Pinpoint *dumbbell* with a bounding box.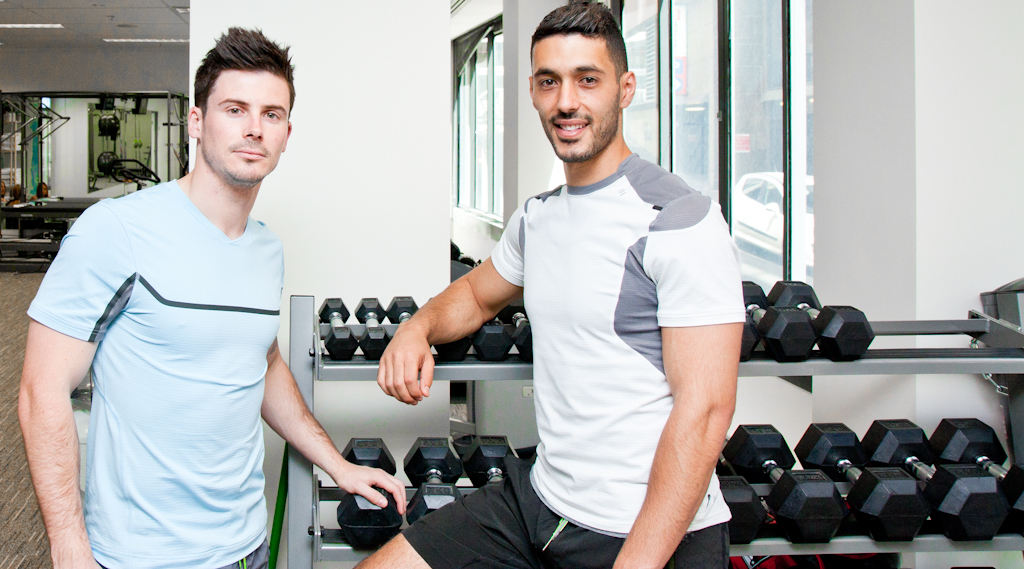
<box>856,419,1014,542</box>.
